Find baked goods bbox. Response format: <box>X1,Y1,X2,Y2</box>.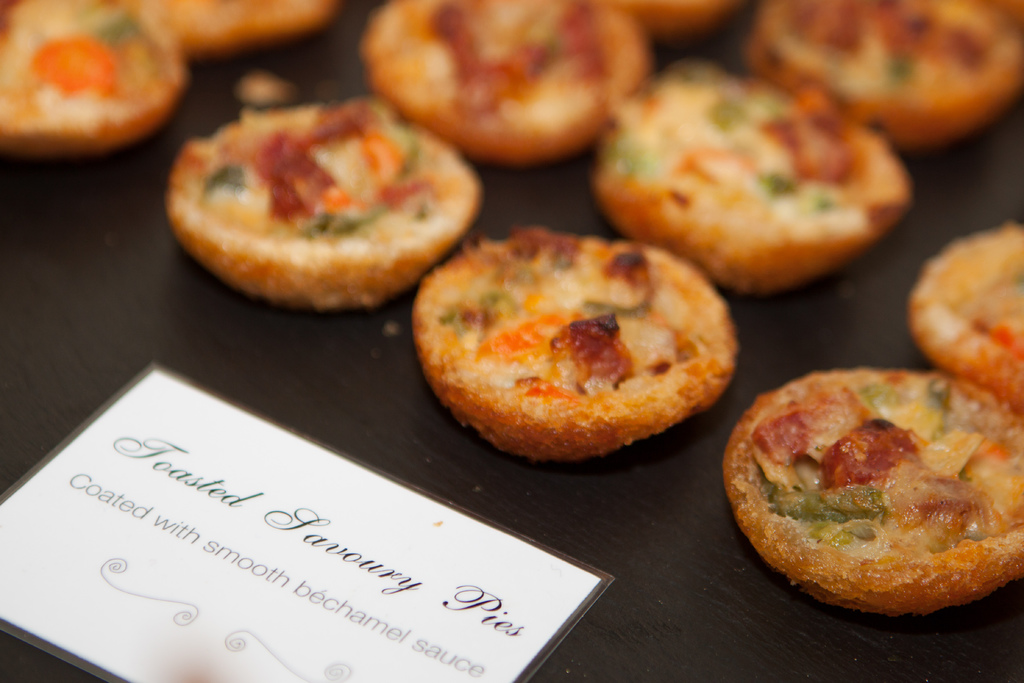
<box>0,0,209,167</box>.
